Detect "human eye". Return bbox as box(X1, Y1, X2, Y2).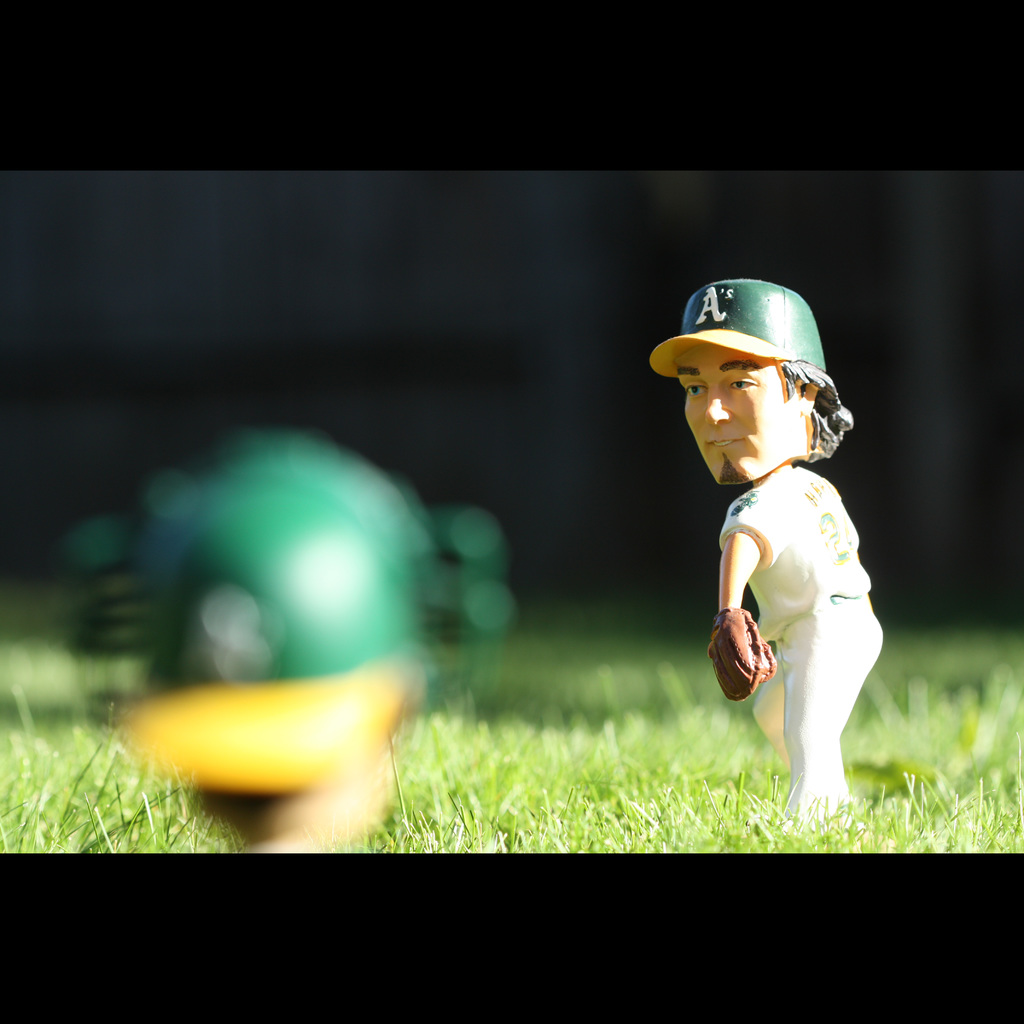
box(722, 374, 762, 394).
